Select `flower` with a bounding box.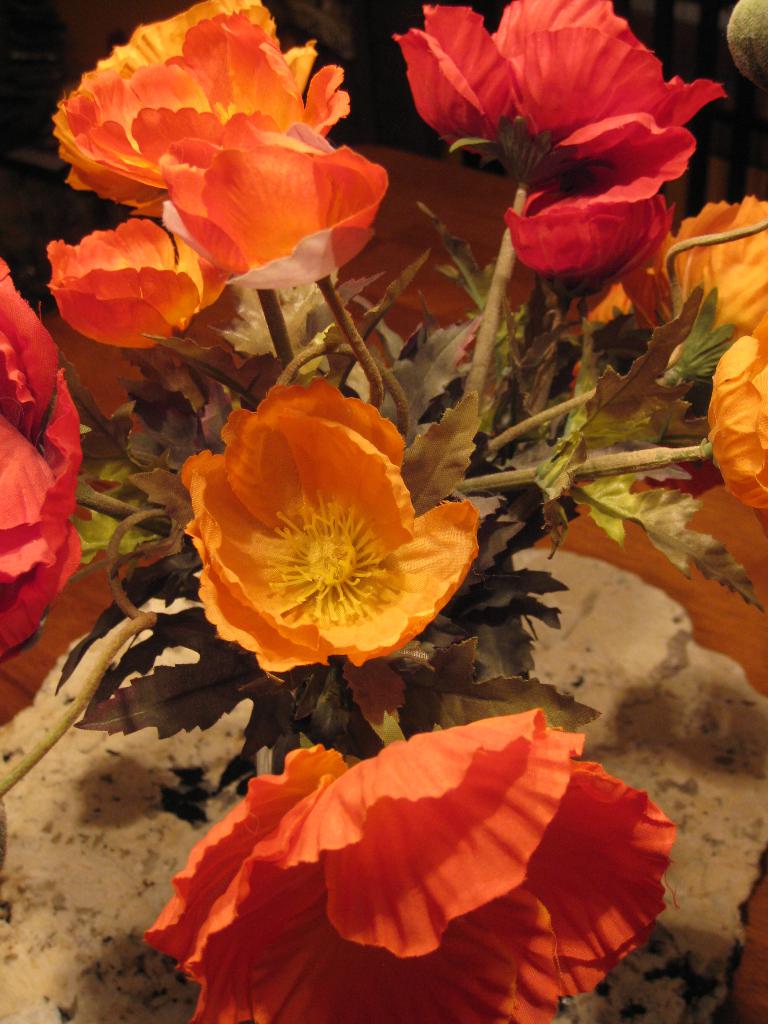
<region>48, 0, 349, 221</region>.
